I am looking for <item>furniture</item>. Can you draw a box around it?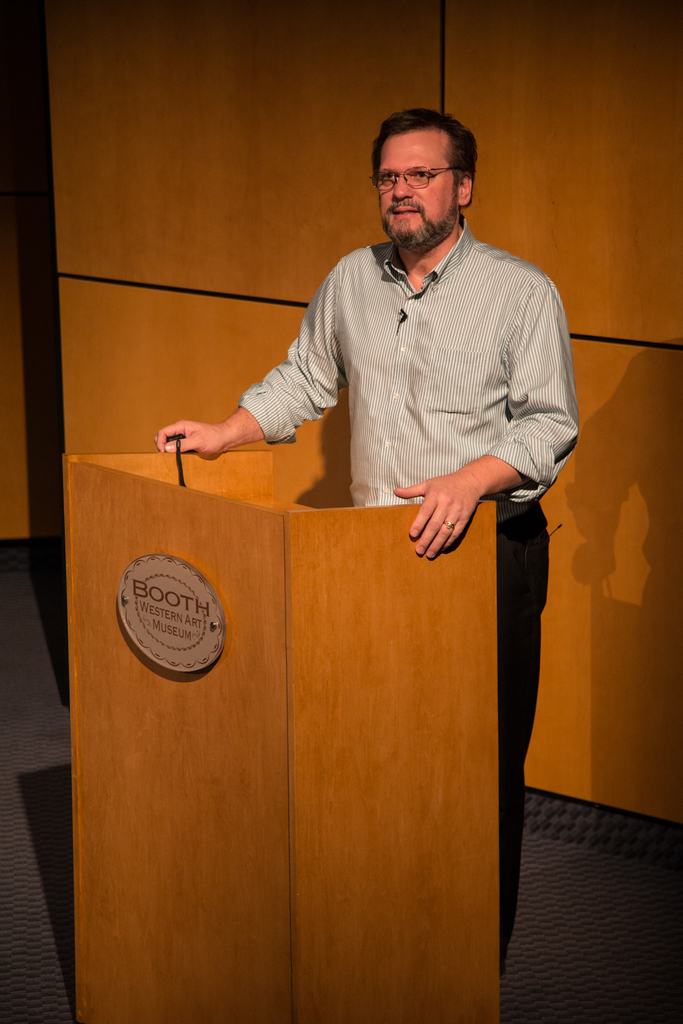
Sure, the bounding box is x1=57 y1=454 x2=500 y2=1023.
